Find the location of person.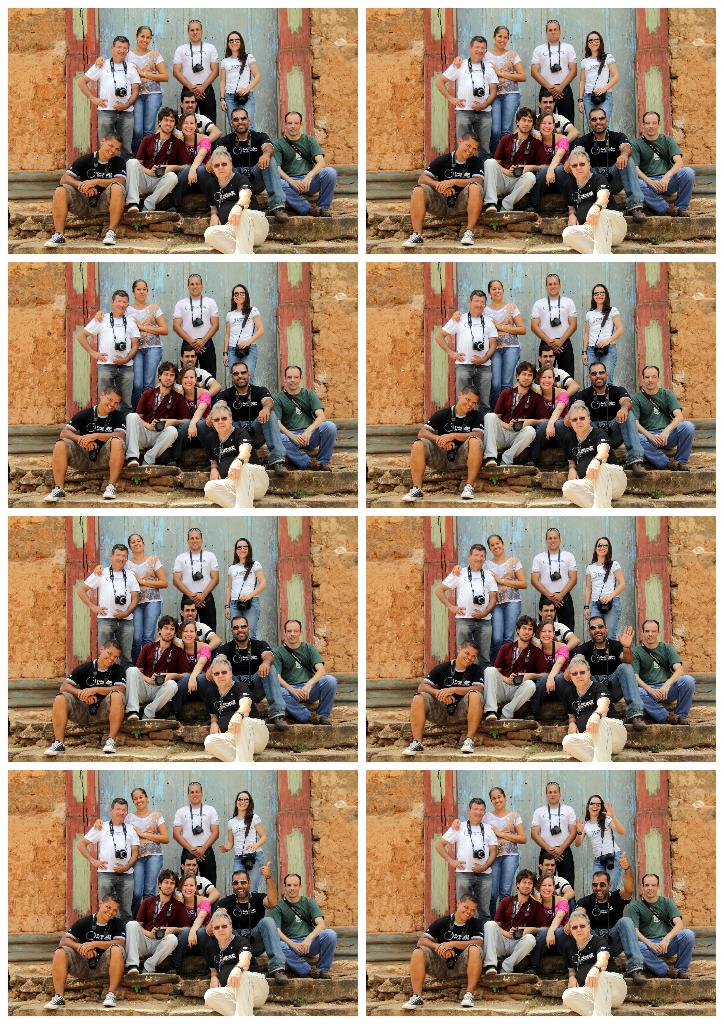
Location: select_region(224, 282, 262, 392).
